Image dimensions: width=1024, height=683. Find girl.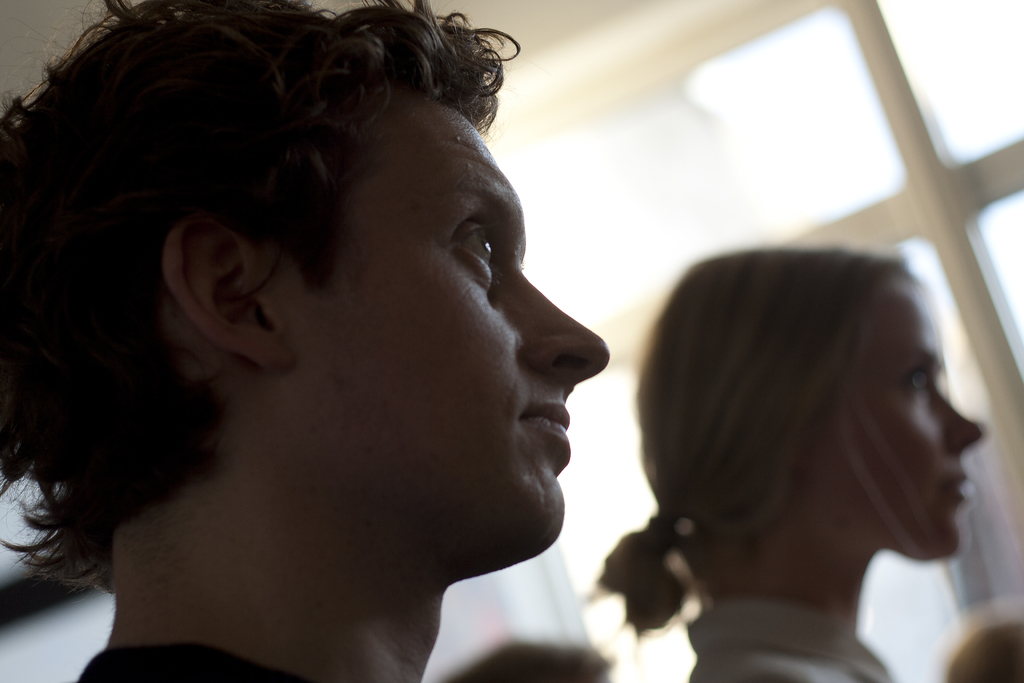
box=[595, 241, 989, 682].
